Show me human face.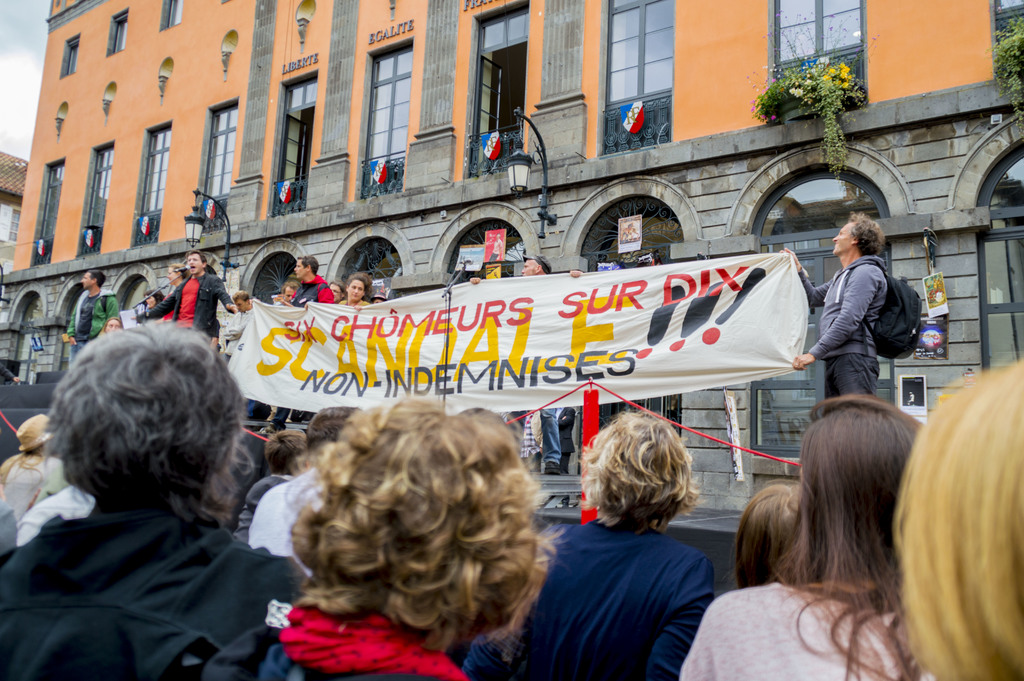
human face is here: 294:258:310:274.
